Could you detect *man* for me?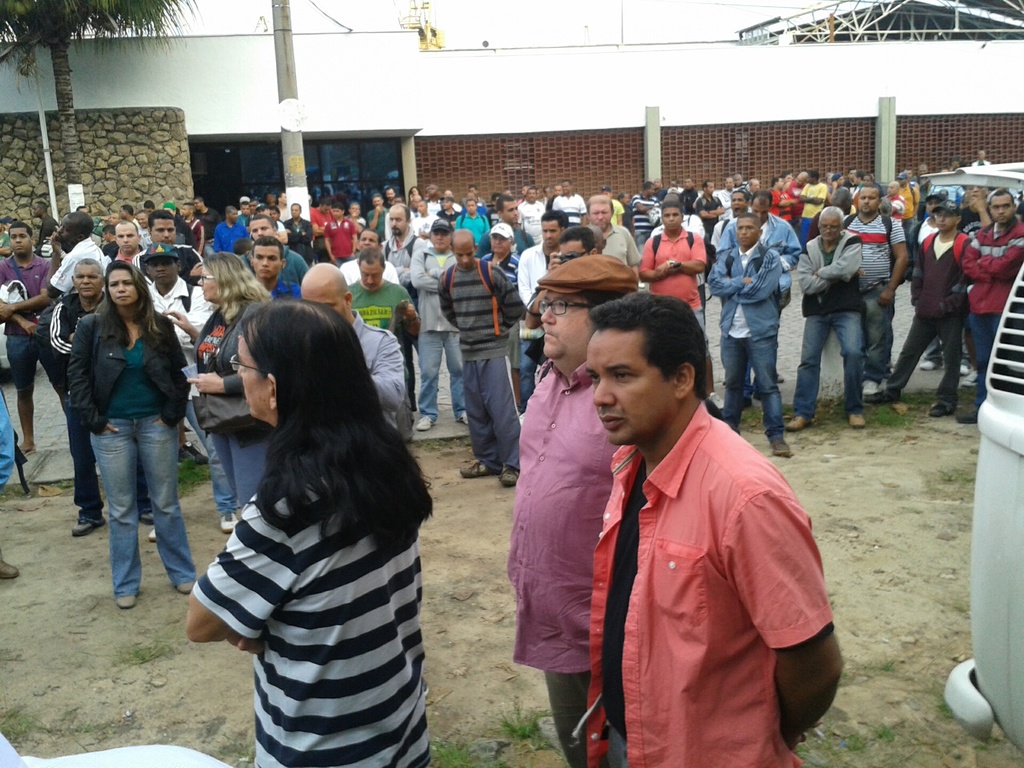
Detection result: {"x1": 196, "y1": 198, "x2": 219, "y2": 257}.
